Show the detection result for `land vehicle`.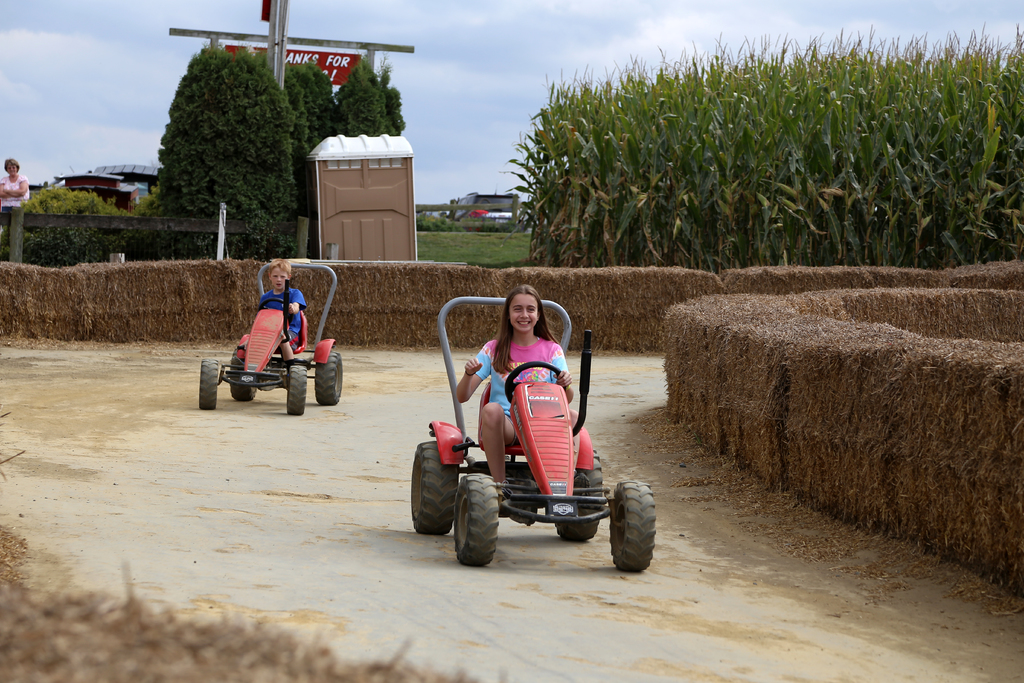
bbox(449, 190, 525, 223).
